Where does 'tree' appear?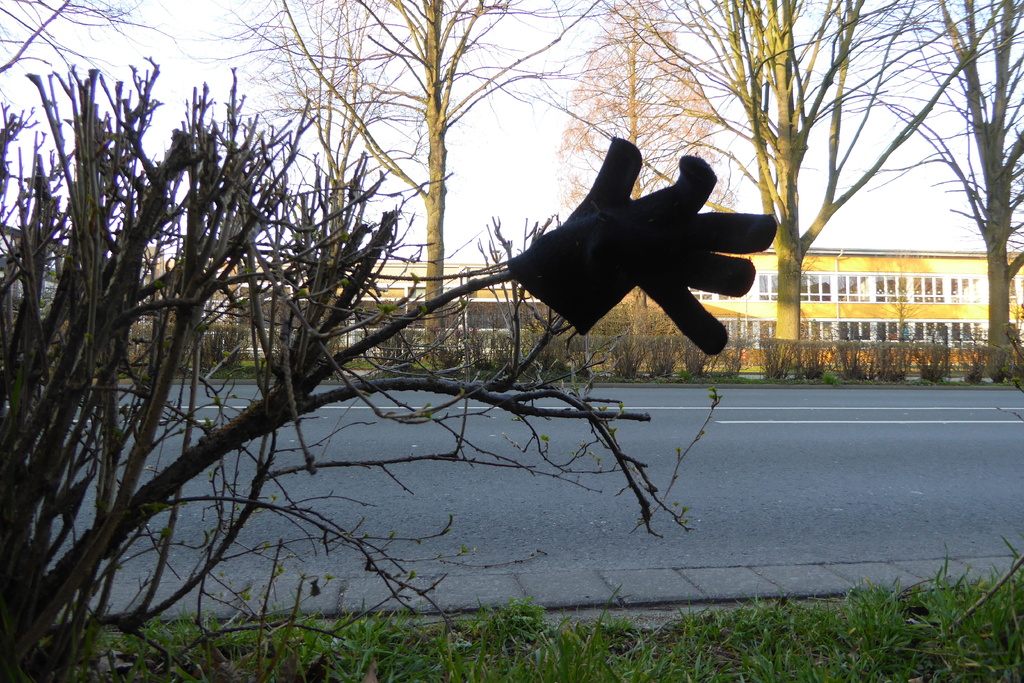
Appears at [x1=825, y1=0, x2=1023, y2=369].
